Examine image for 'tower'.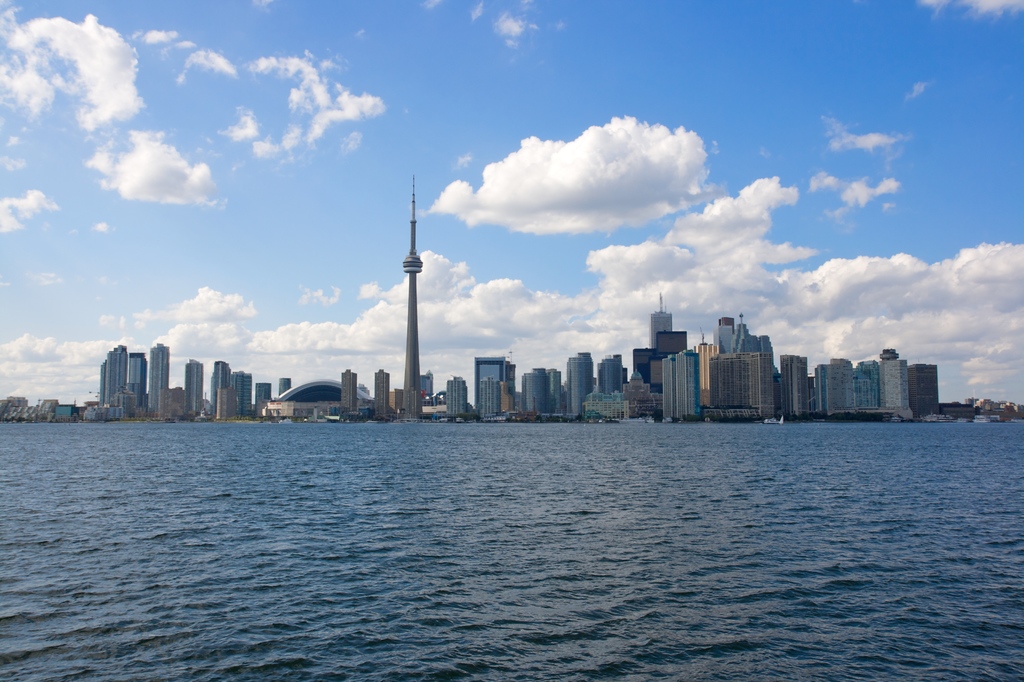
Examination result: {"x1": 825, "y1": 359, "x2": 847, "y2": 414}.
